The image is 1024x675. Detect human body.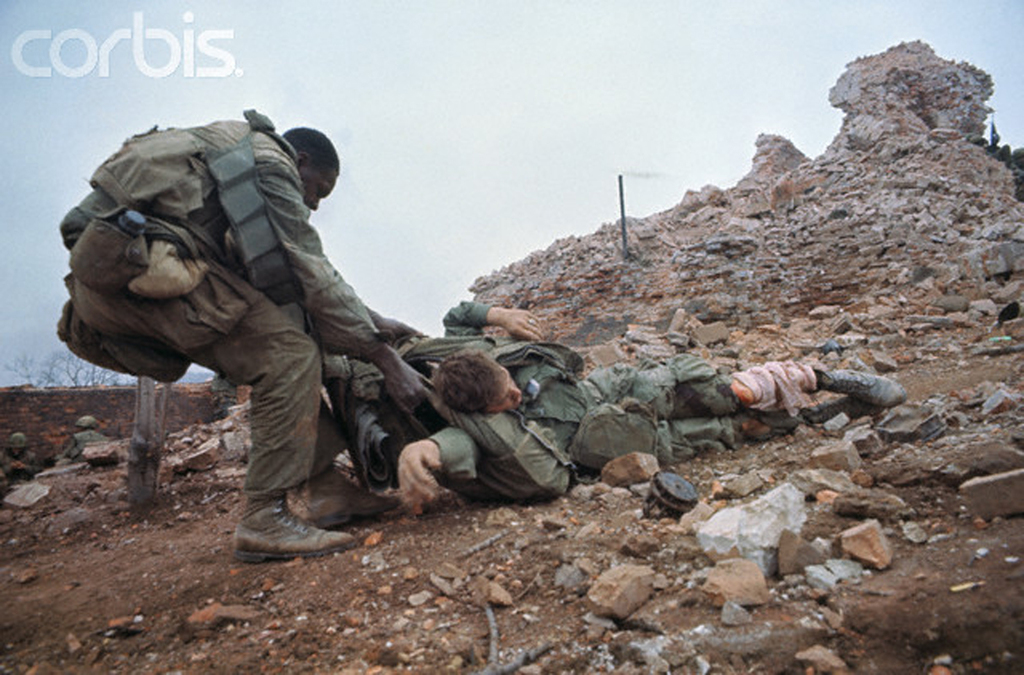
Detection: bbox=[397, 300, 909, 517].
